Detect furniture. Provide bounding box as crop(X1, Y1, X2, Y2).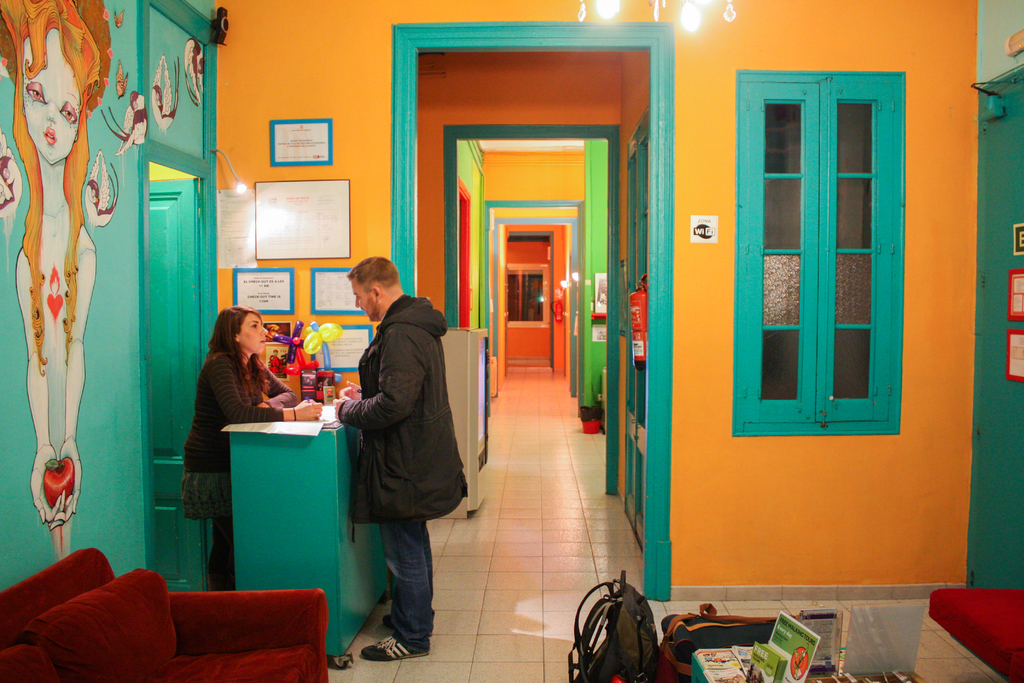
crop(230, 420, 394, 657).
